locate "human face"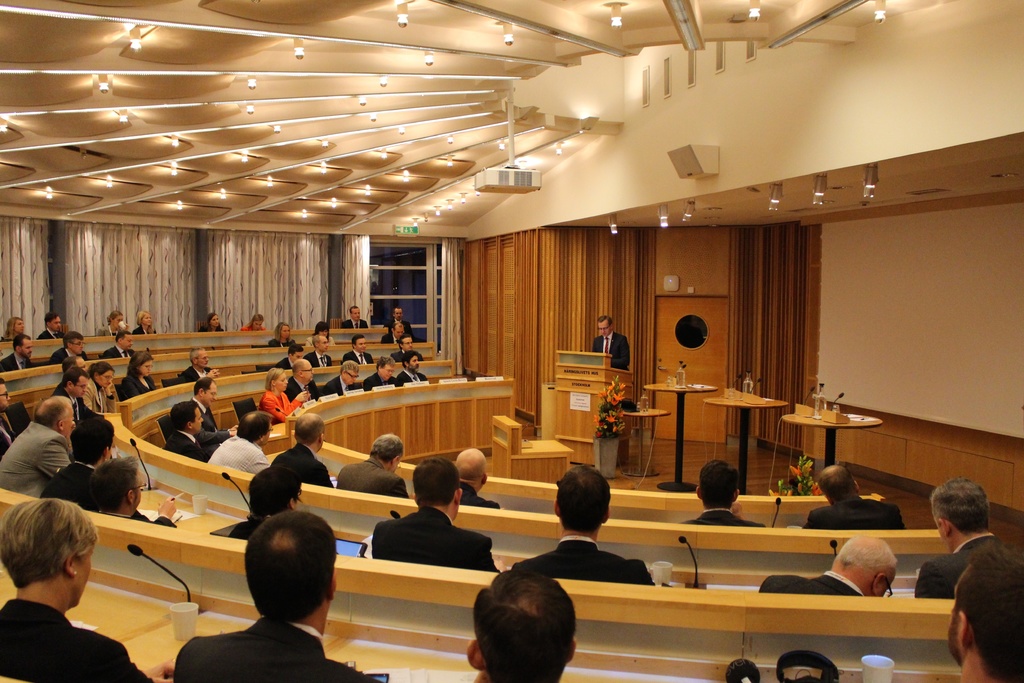
(14,315,26,334)
